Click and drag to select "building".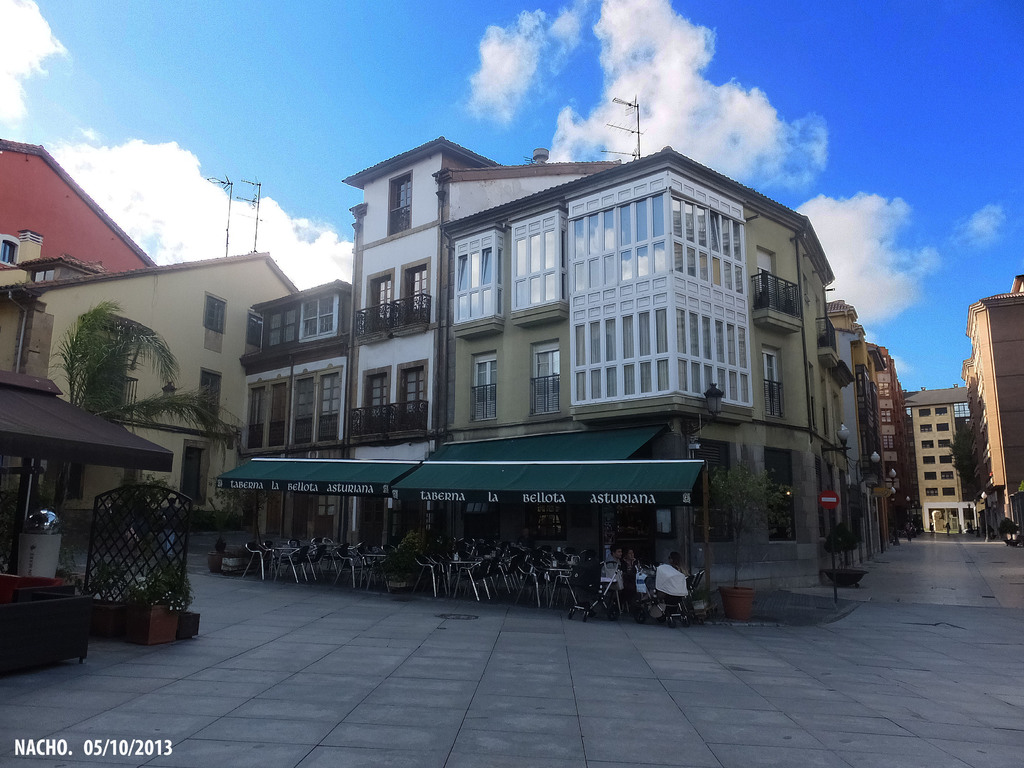
Selection: [x1=872, y1=344, x2=911, y2=531].
